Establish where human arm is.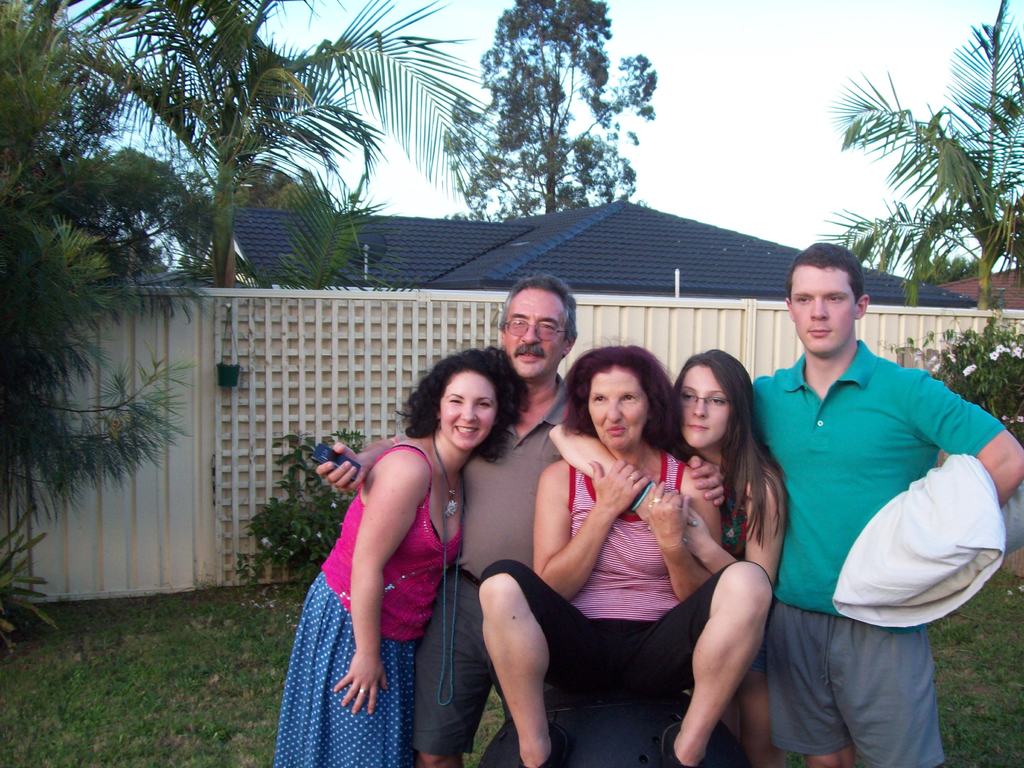
Established at pyautogui.locateOnScreen(678, 442, 735, 518).
